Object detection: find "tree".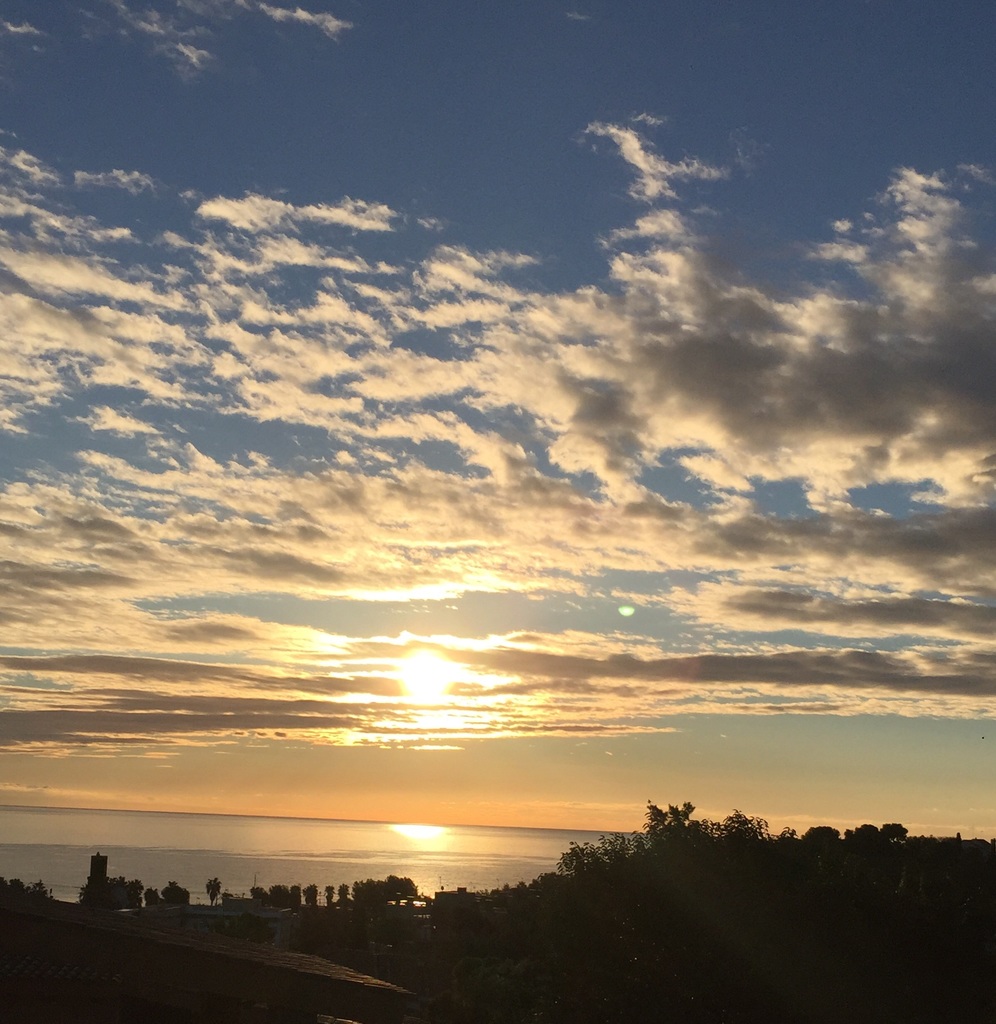
crop(208, 879, 222, 902).
